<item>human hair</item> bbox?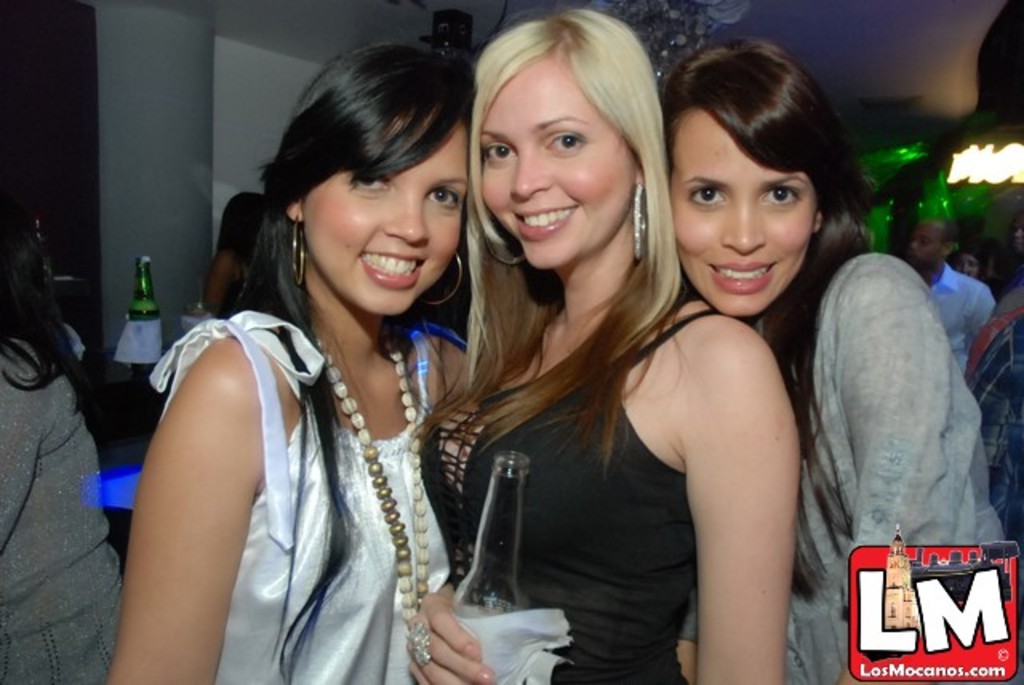
<bbox>219, 37, 482, 683</bbox>
